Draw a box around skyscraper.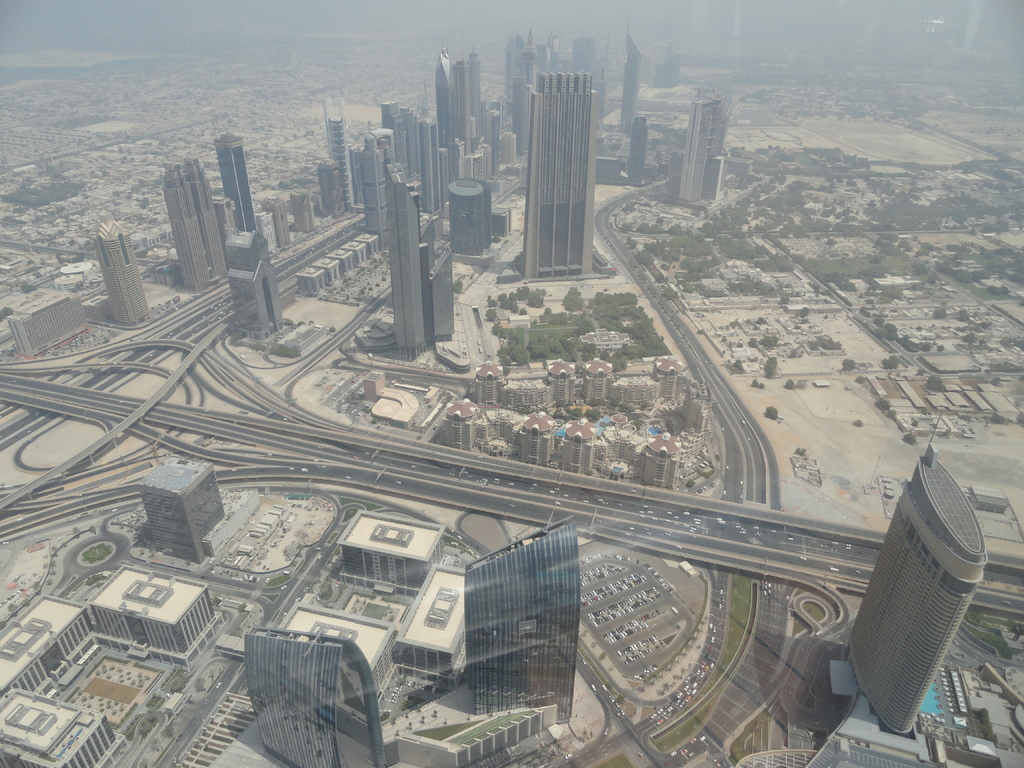
rect(249, 630, 397, 767).
